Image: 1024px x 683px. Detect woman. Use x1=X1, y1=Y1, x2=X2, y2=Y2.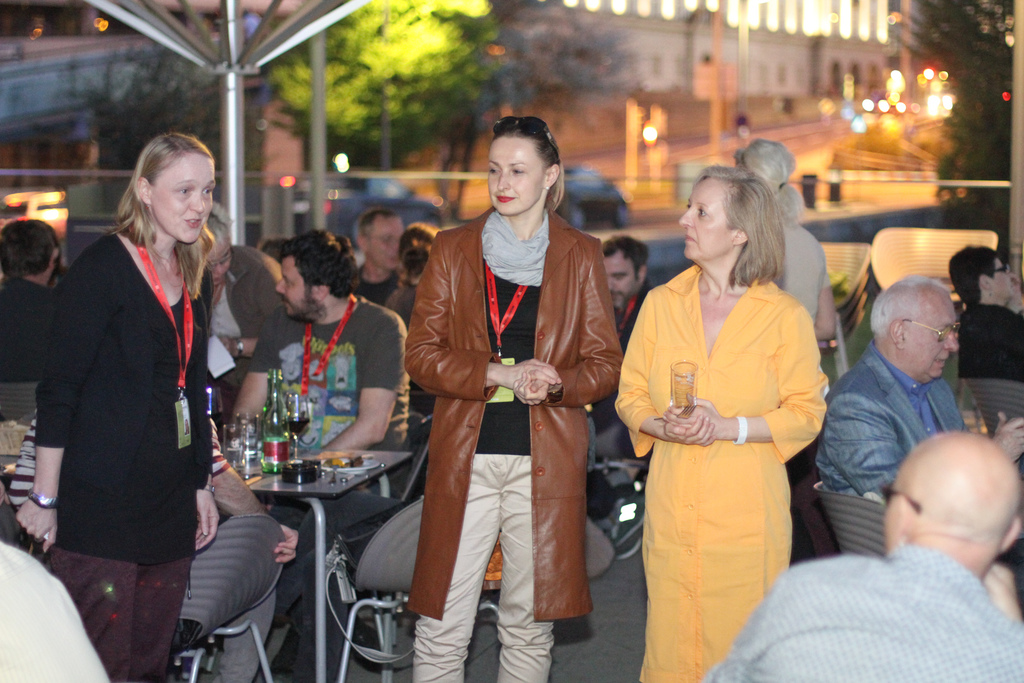
x1=199, y1=198, x2=279, y2=434.
